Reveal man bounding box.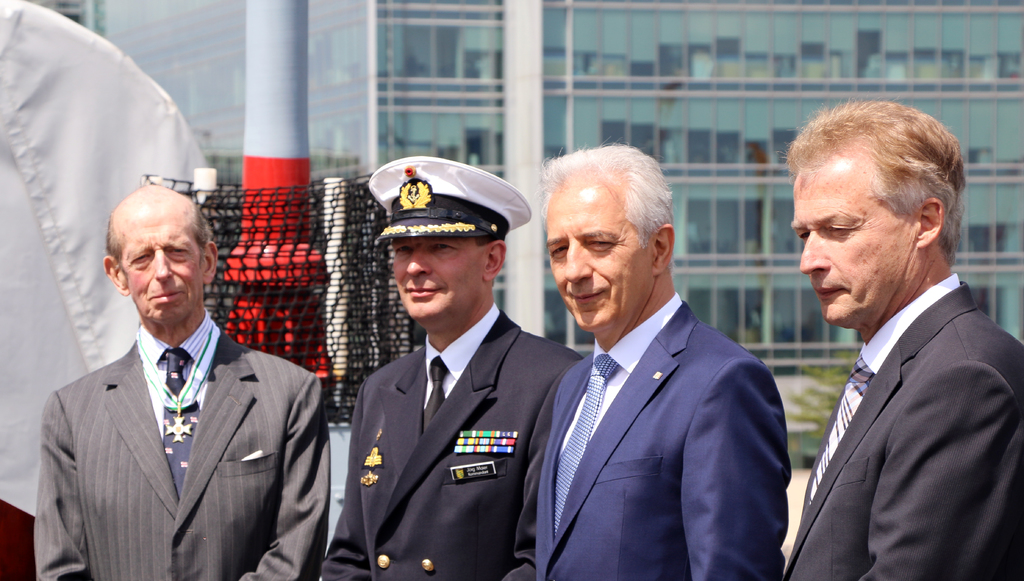
Revealed: bbox(772, 92, 1023, 580).
